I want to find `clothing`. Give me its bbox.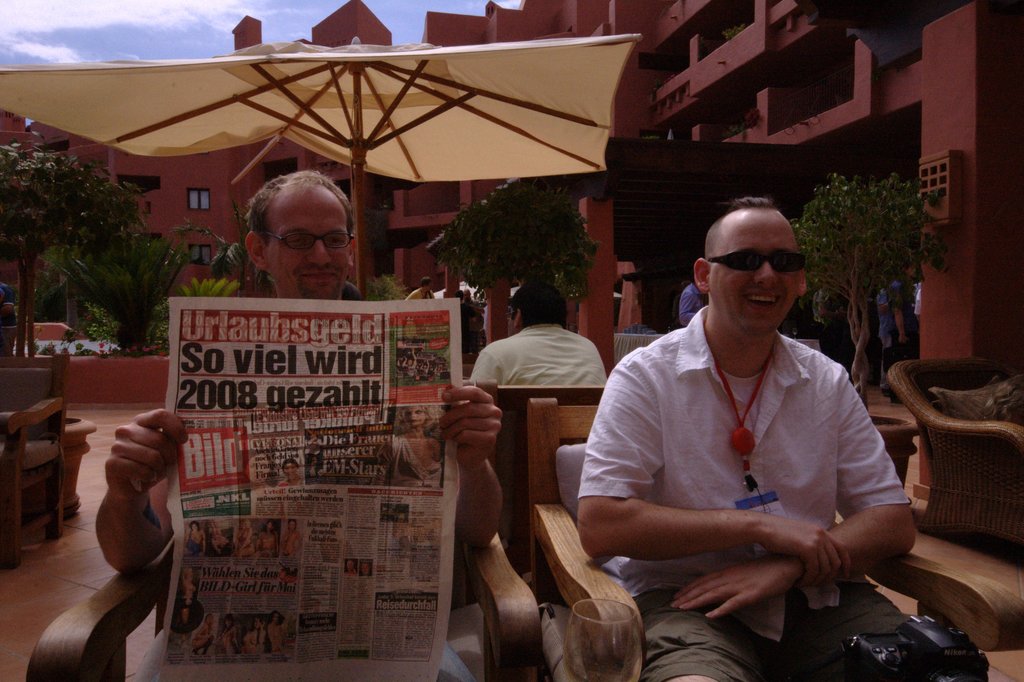
{"left": 342, "top": 280, "right": 476, "bottom": 681}.
